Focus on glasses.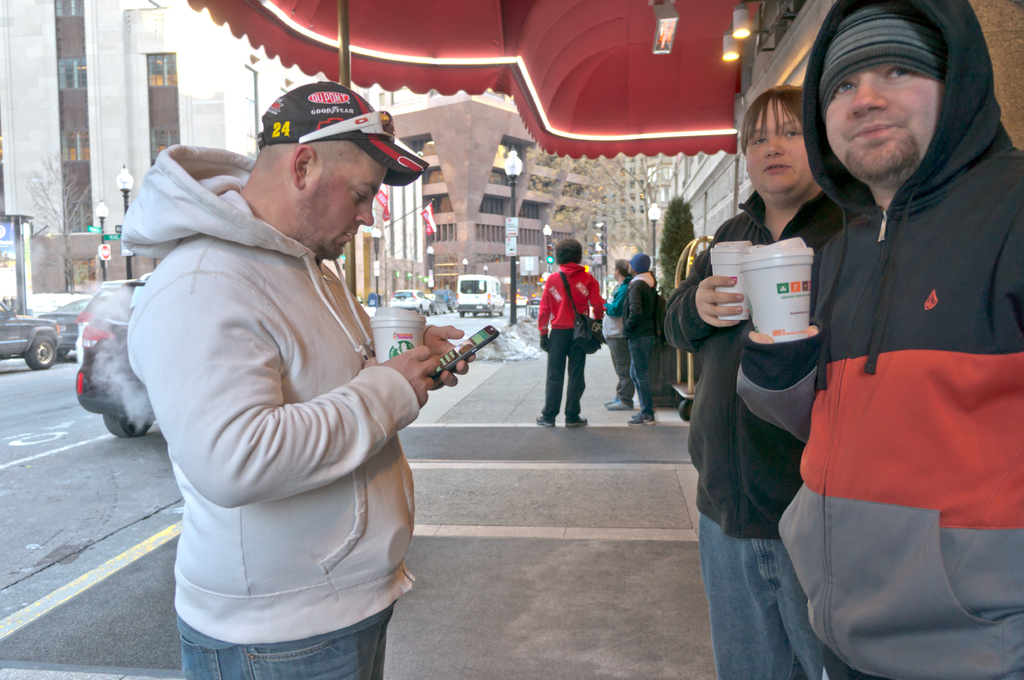
Focused at <bbox>292, 105, 398, 146</bbox>.
